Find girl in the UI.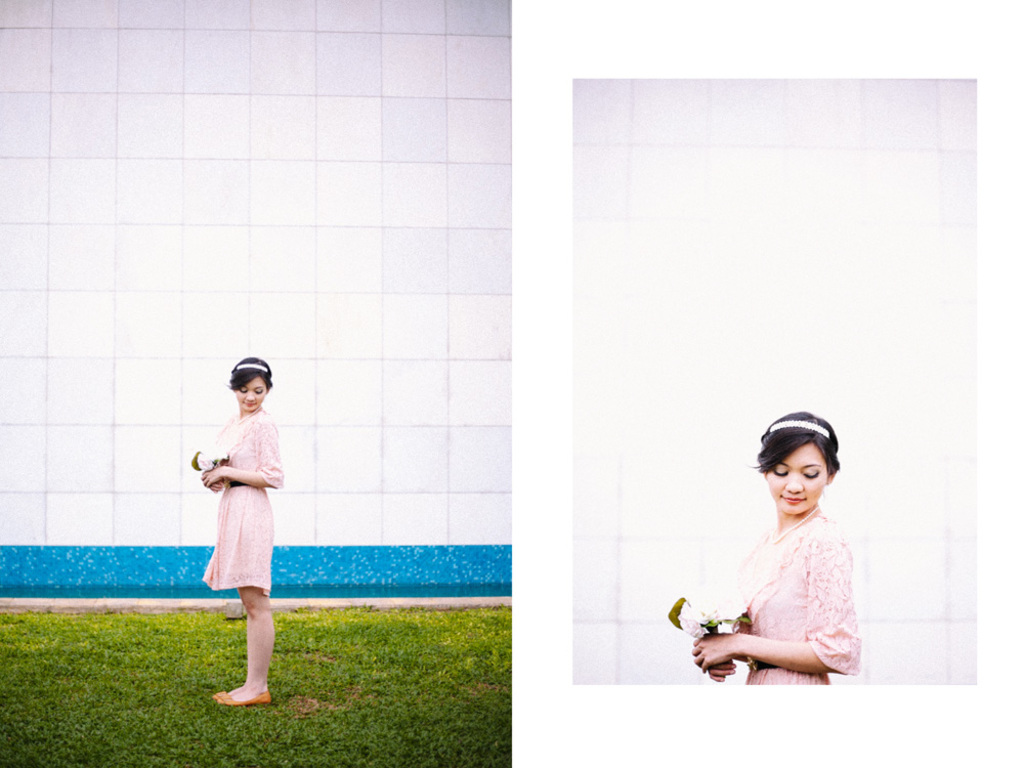
UI element at locate(201, 354, 284, 705).
